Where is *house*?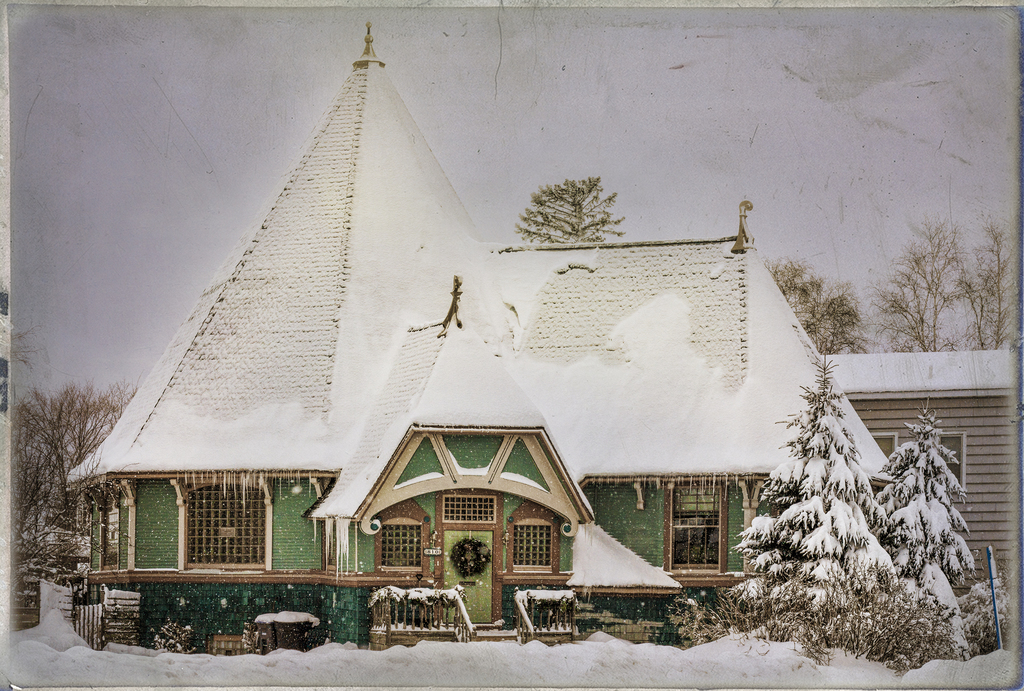
left=67, top=21, right=889, bottom=656.
